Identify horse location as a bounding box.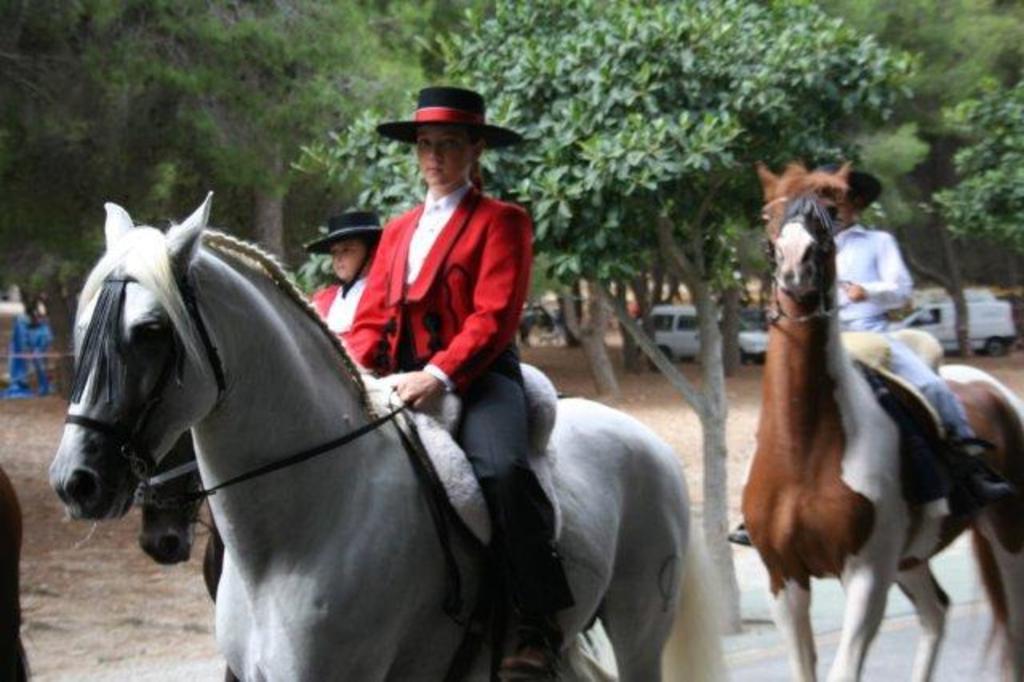
region(133, 431, 224, 600).
